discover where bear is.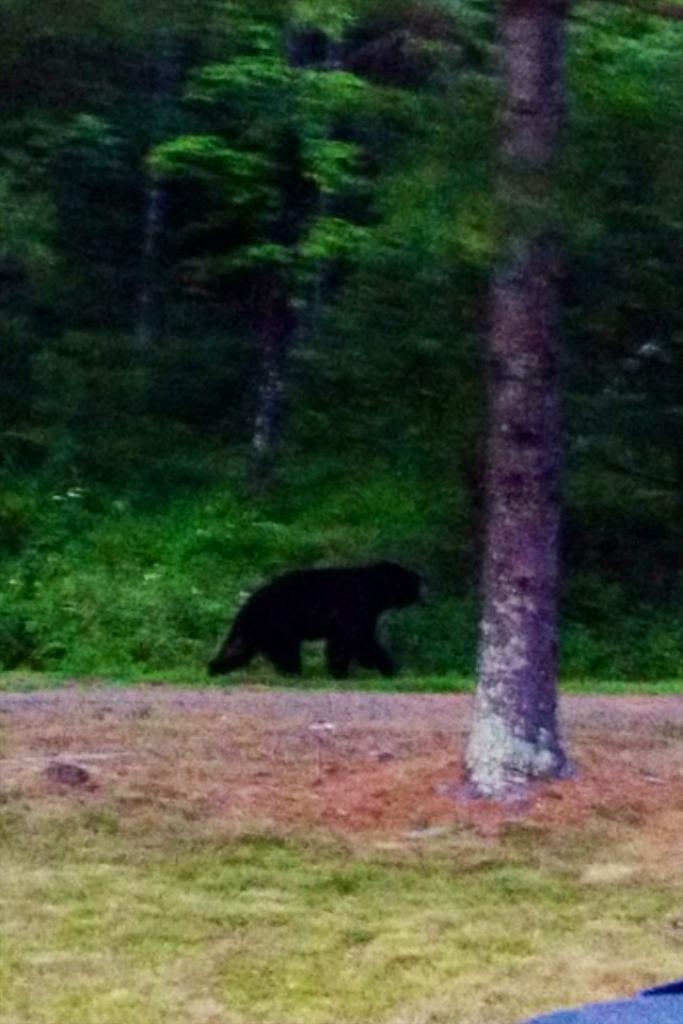
Discovered at bbox=(206, 560, 423, 685).
